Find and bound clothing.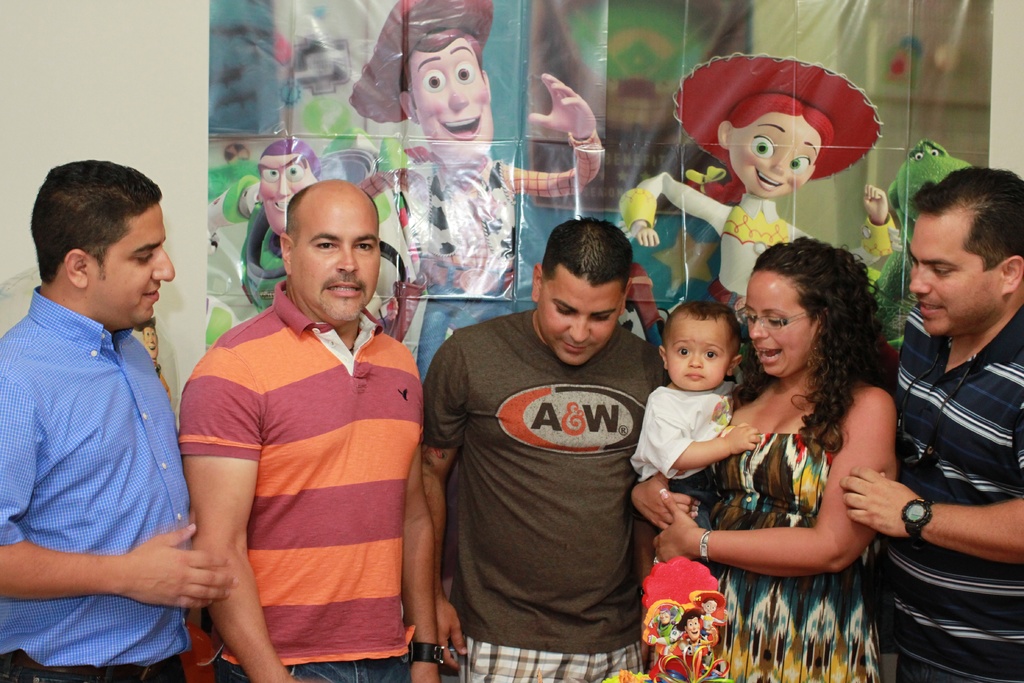
Bound: pyautogui.locateOnScreen(412, 311, 673, 682).
